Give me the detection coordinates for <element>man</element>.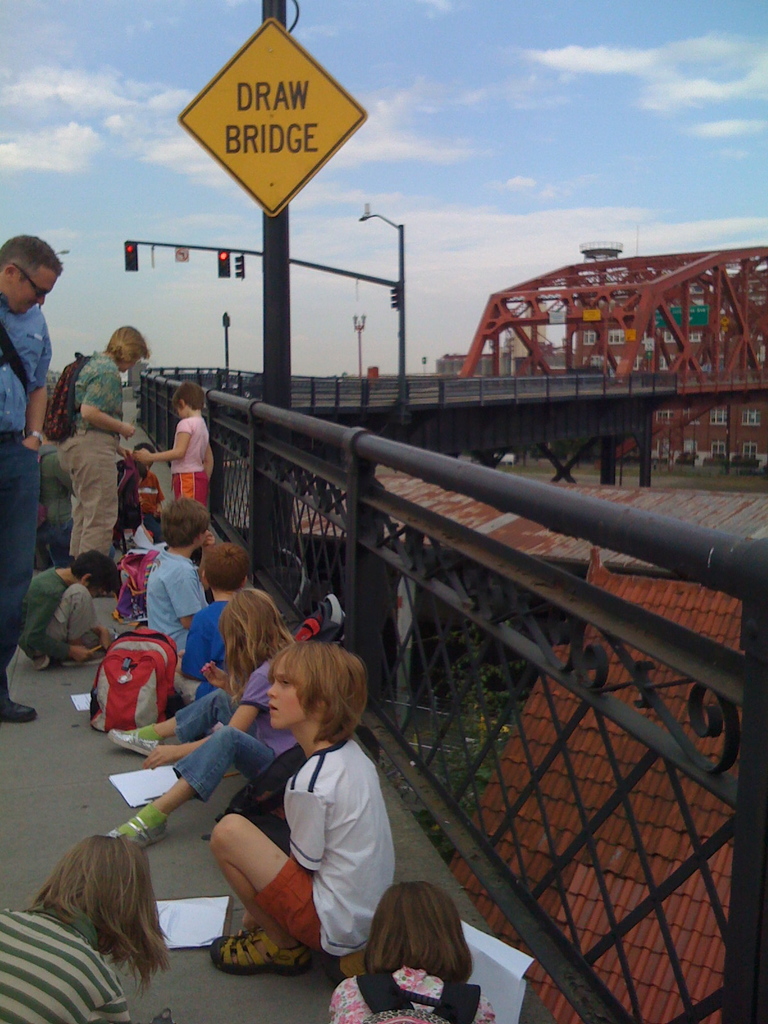
<box>28,420,86,576</box>.
